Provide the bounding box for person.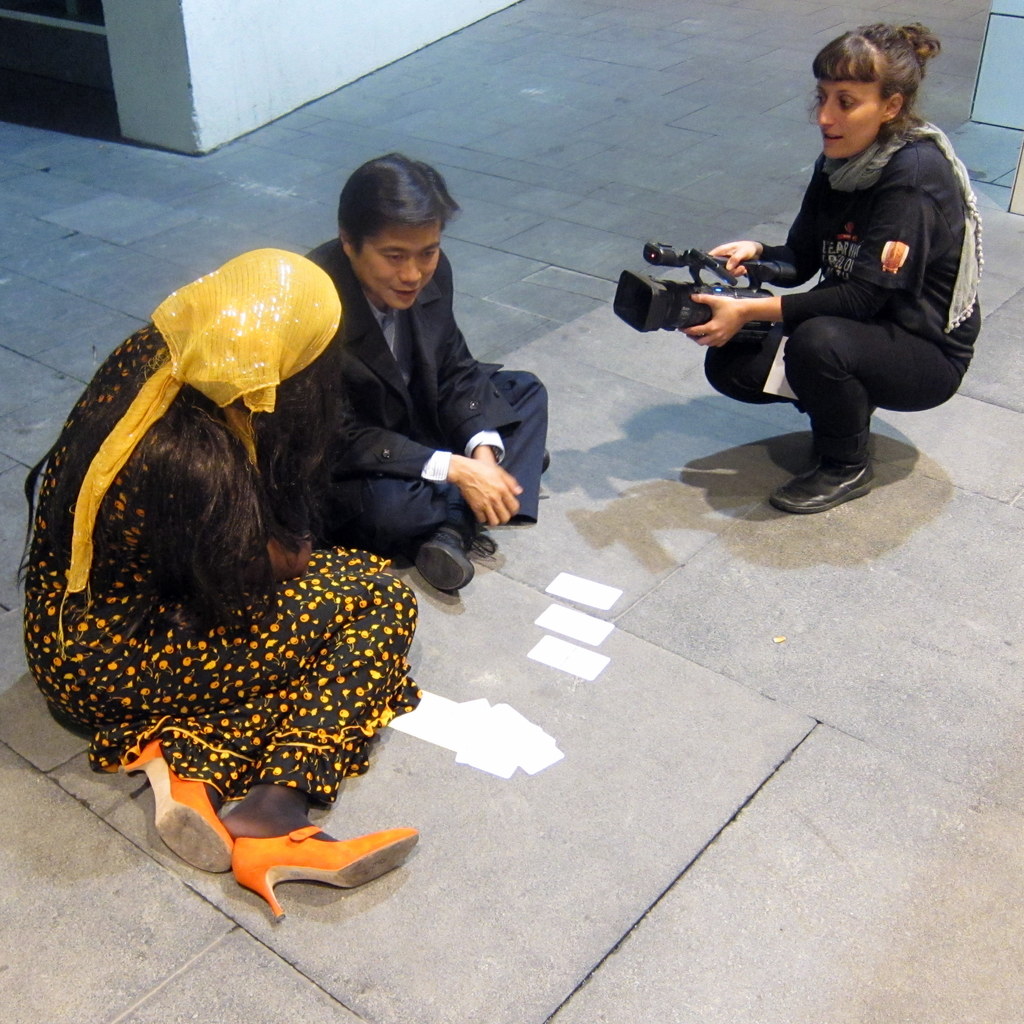
select_region(702, 44, 970, 513).
